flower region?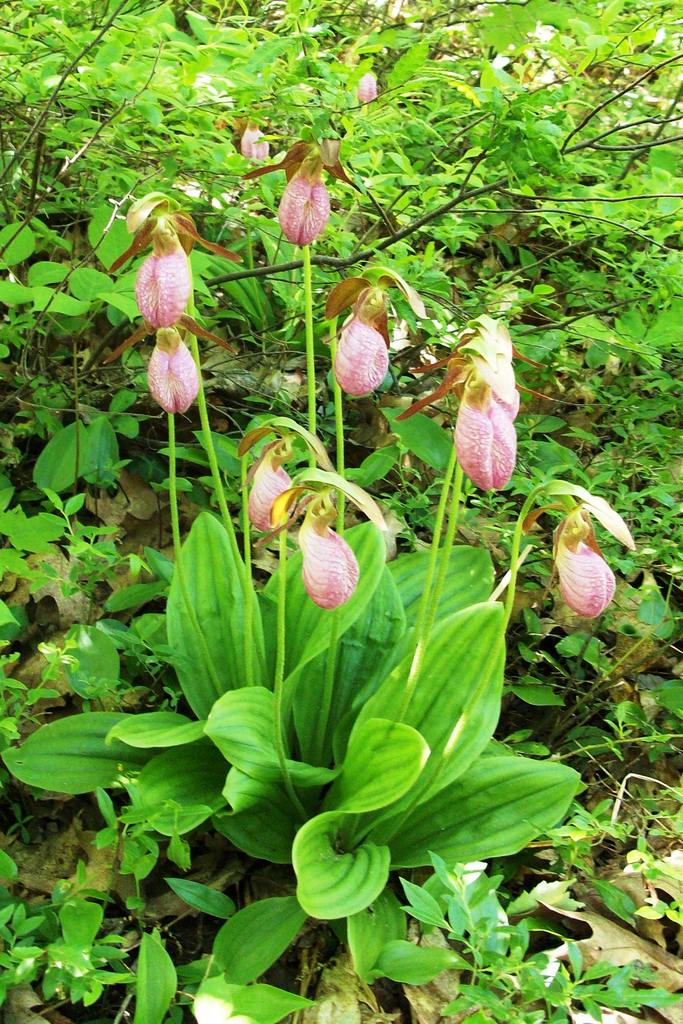
{"left": 355, "top": 68, "right": 385, "bottom": 104}
